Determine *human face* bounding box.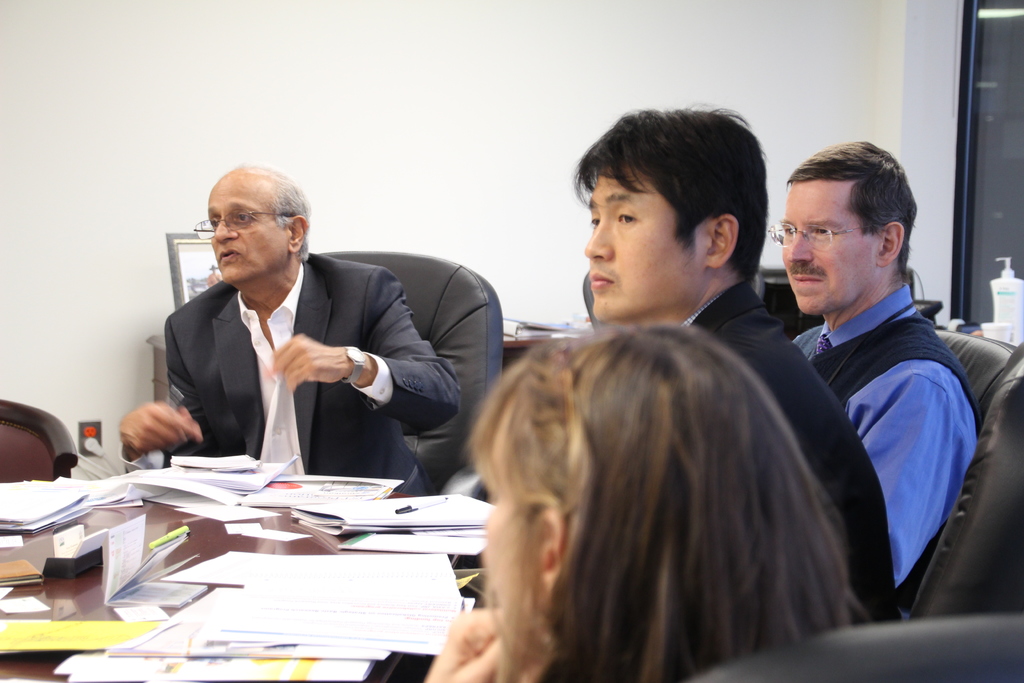
Determined: box=[207, 181, 287, 283].
